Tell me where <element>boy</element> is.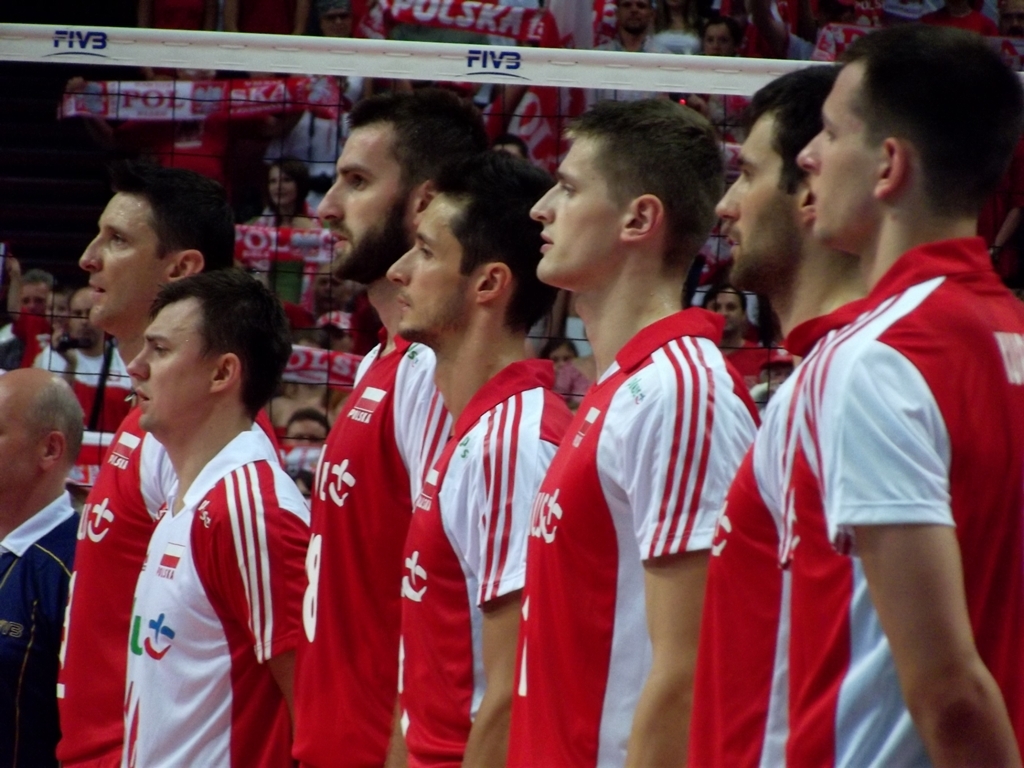
<element>boy</element> is at <box>502,91,780,756</box>.
